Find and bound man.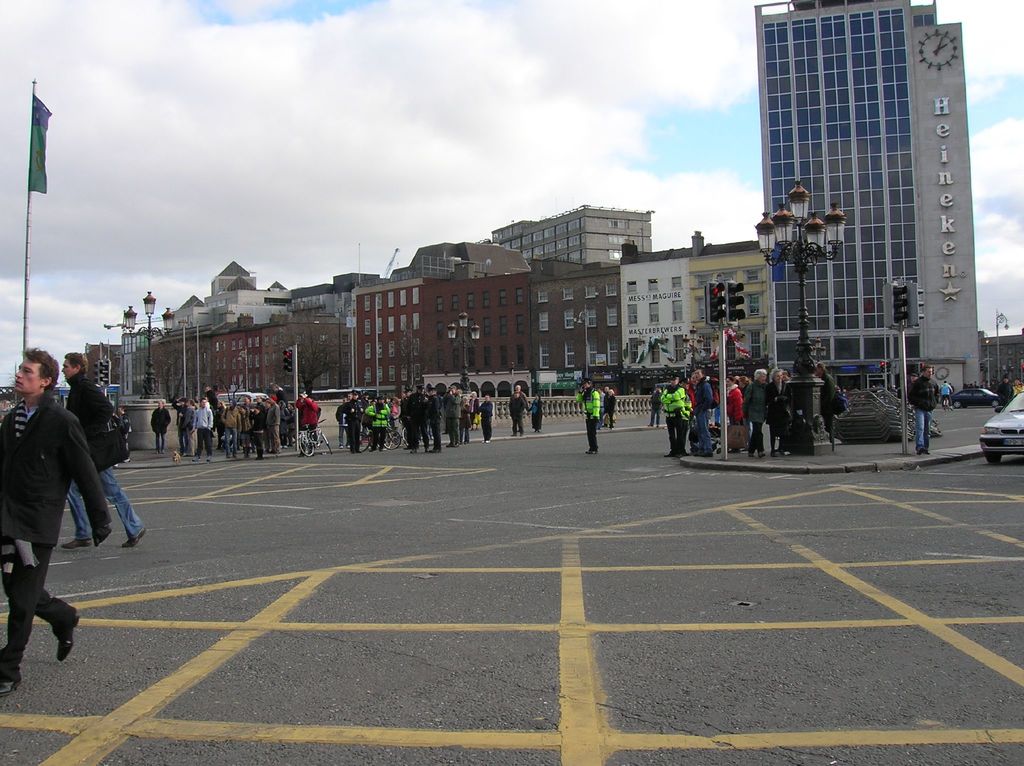
Bound: left=406, top=377, right=422, bottom=446.
